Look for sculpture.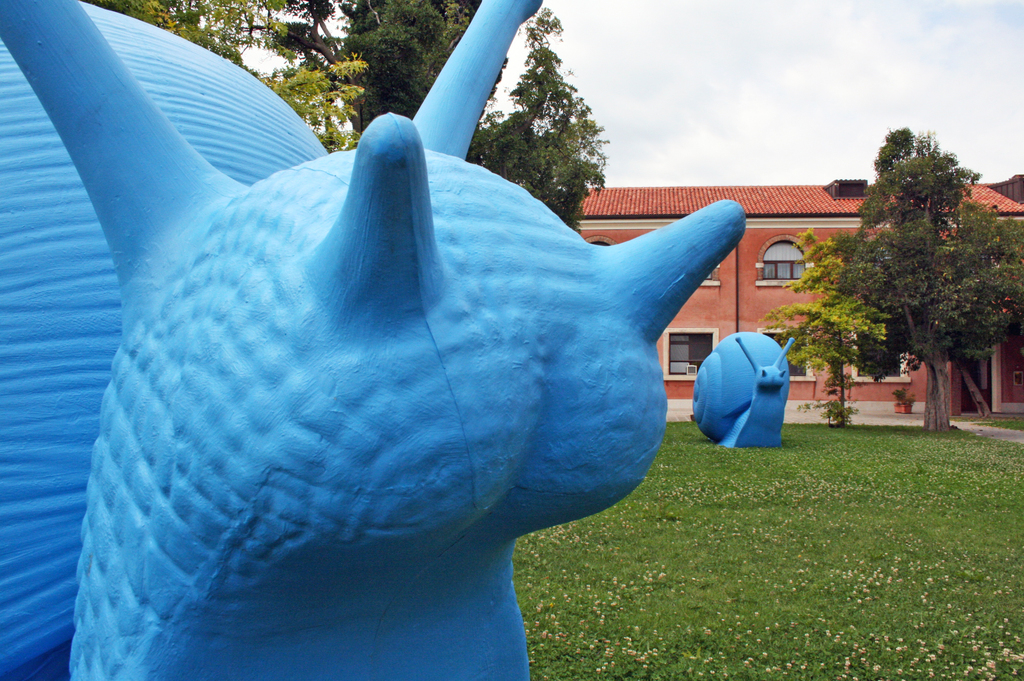
Found: bbox=[694, 332, 796, 449].
